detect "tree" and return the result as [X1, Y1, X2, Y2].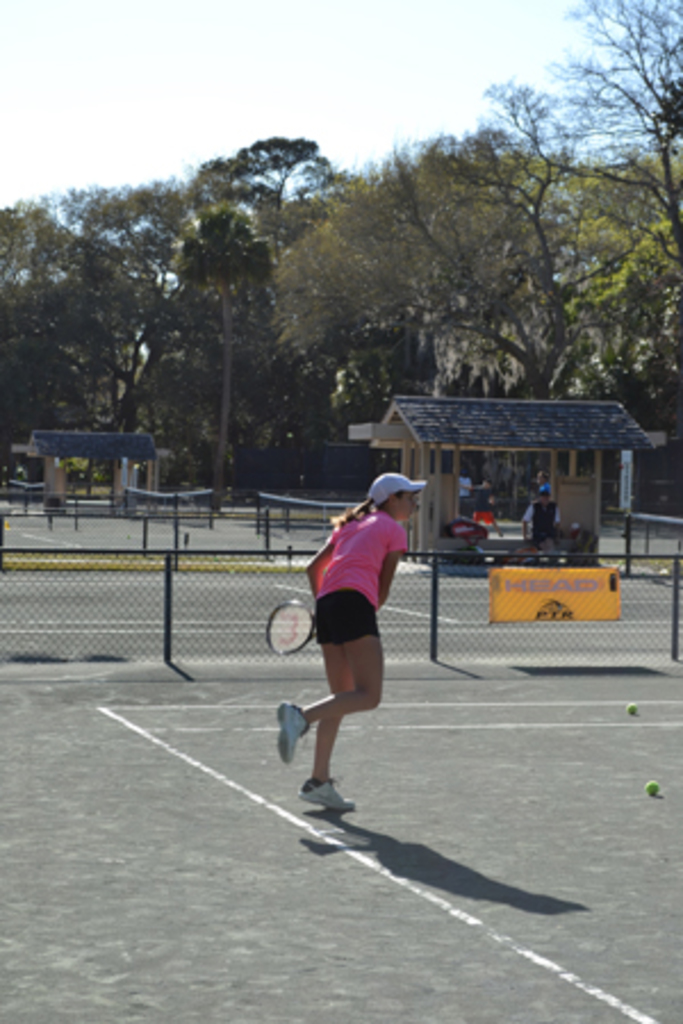
[567, 146, 681, 512].
